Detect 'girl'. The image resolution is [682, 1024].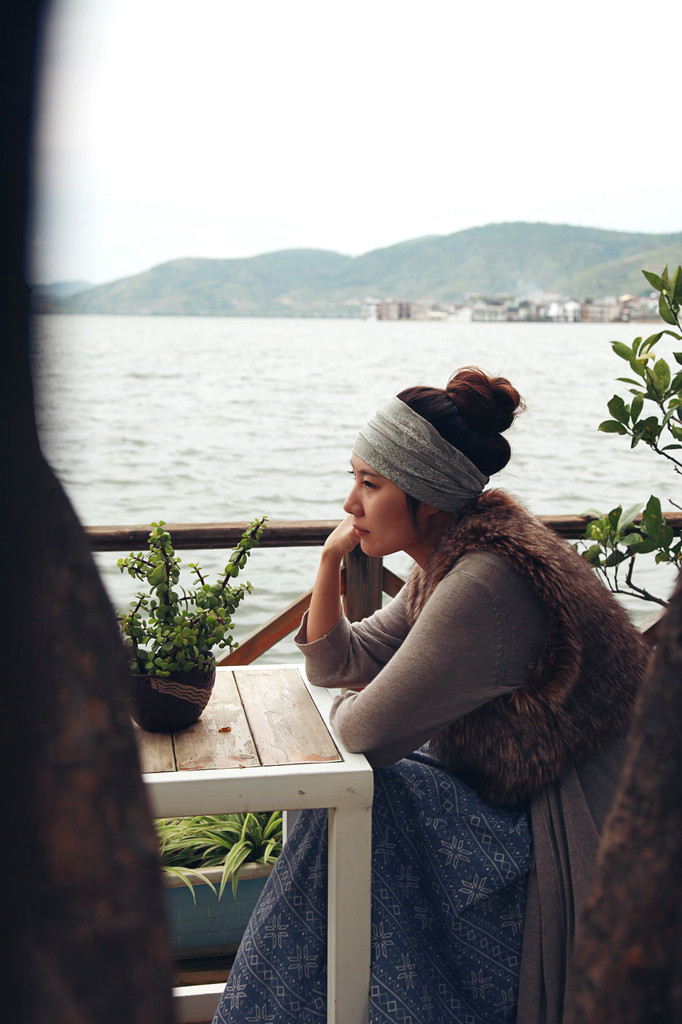
{"x1": 210, "y1": 364, "x2": 662, "y2": 1023}.
